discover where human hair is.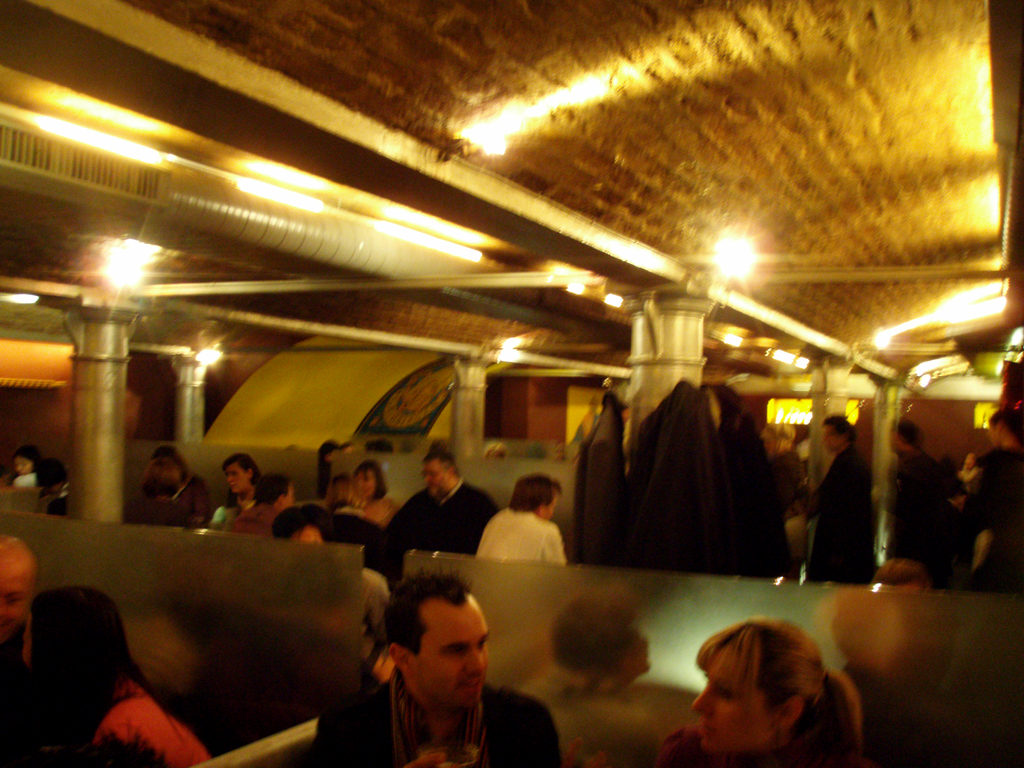
Discovered at bbox=[508, 474, 564, 516].
